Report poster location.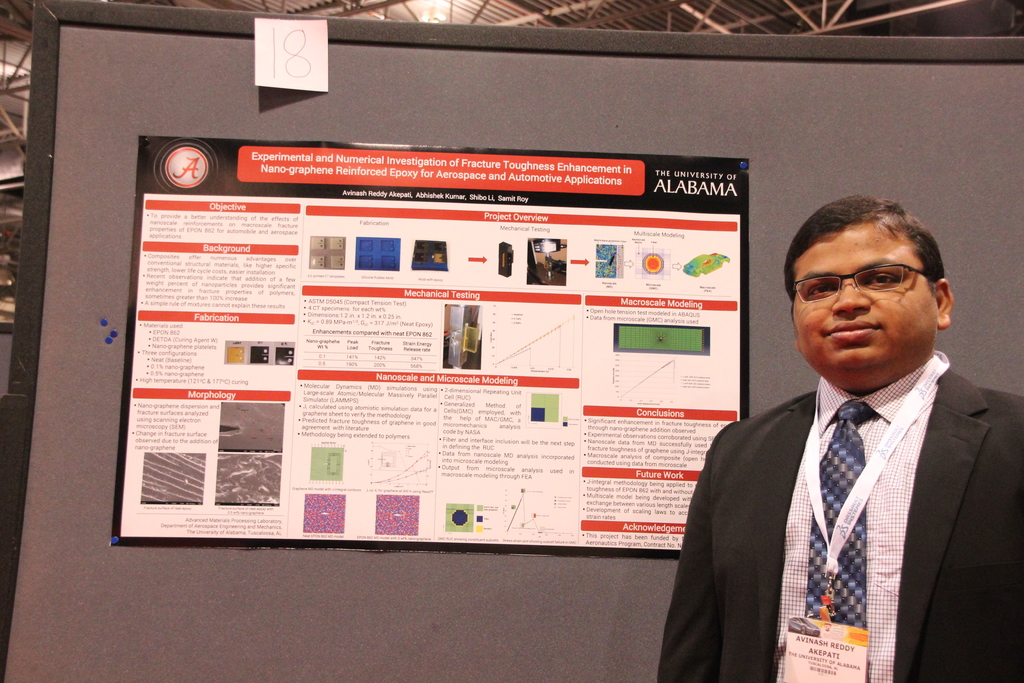
Report: <box>113,137,750,557</box>.
